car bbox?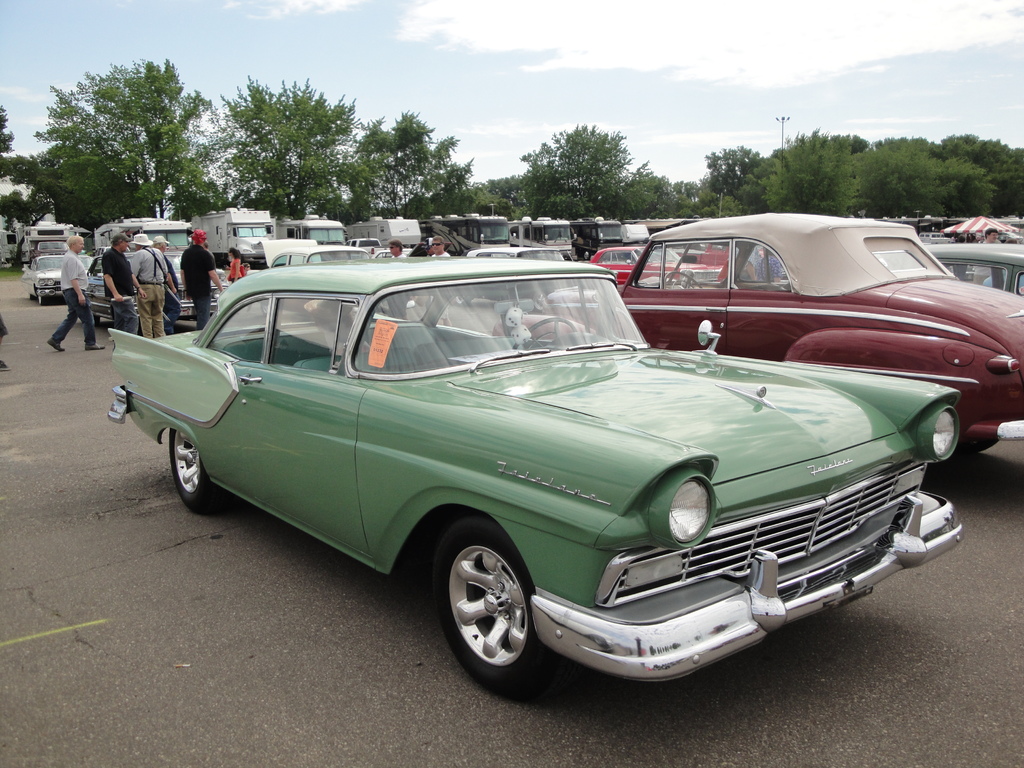
crop(107, 258, 989, 698)
